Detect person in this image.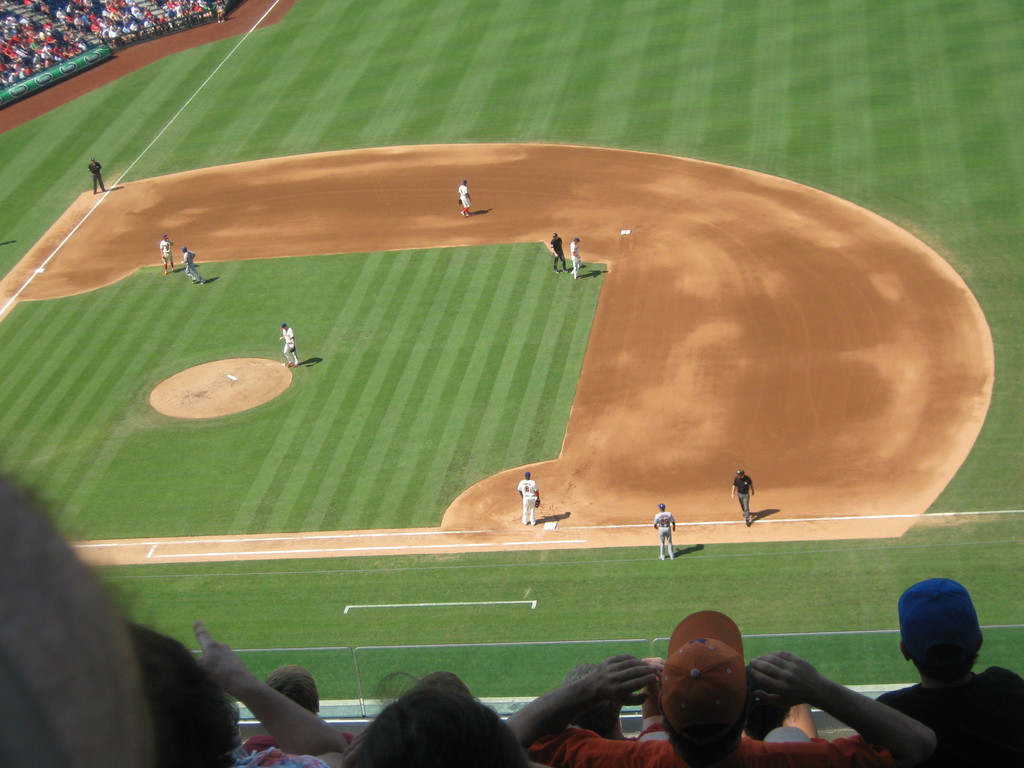
Detection: BBox(652, 508, 682, 566).
